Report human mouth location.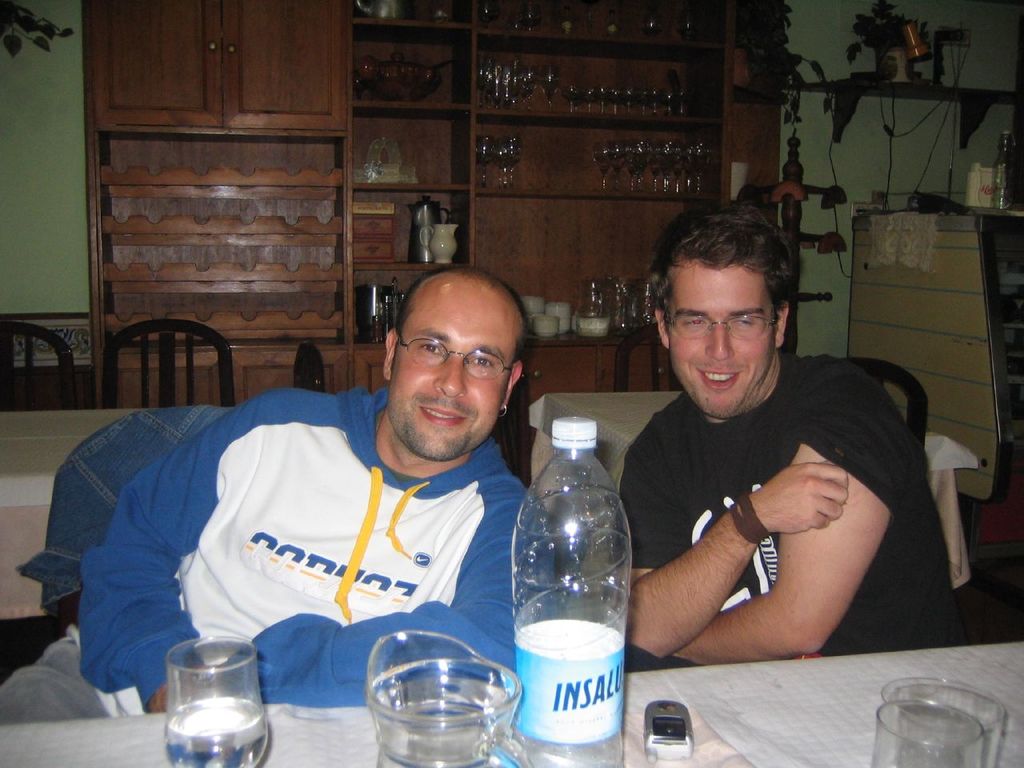
Report: box(696, 362, 740, 394).
